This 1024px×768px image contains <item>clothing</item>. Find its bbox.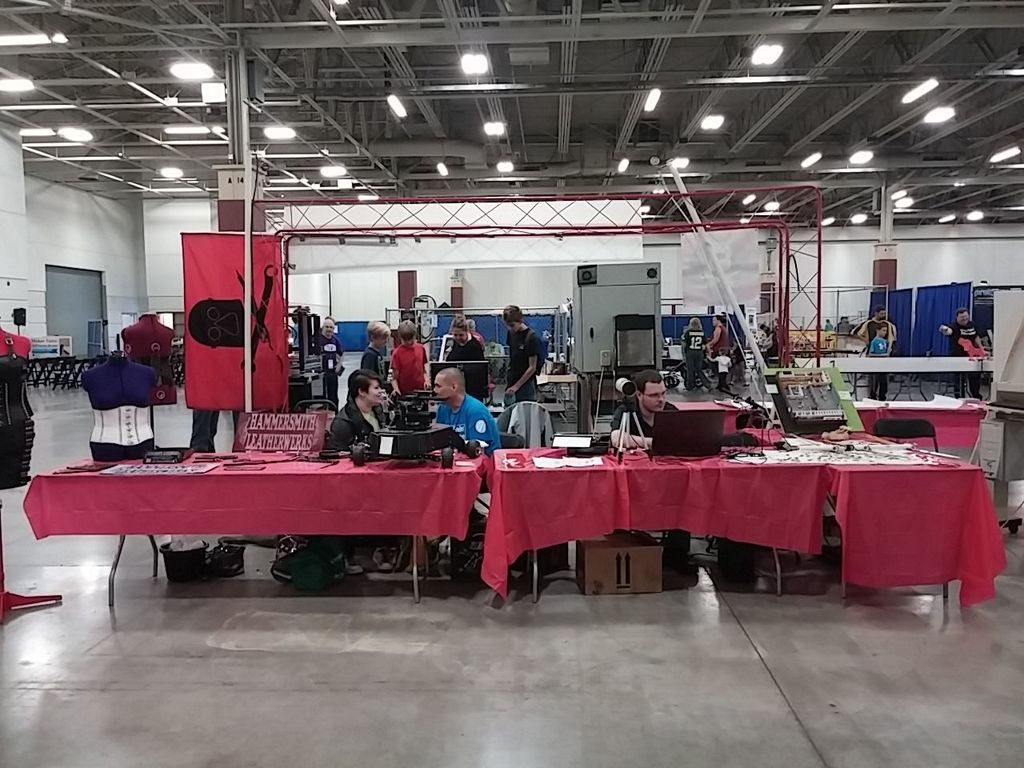
474/330/483/342.
